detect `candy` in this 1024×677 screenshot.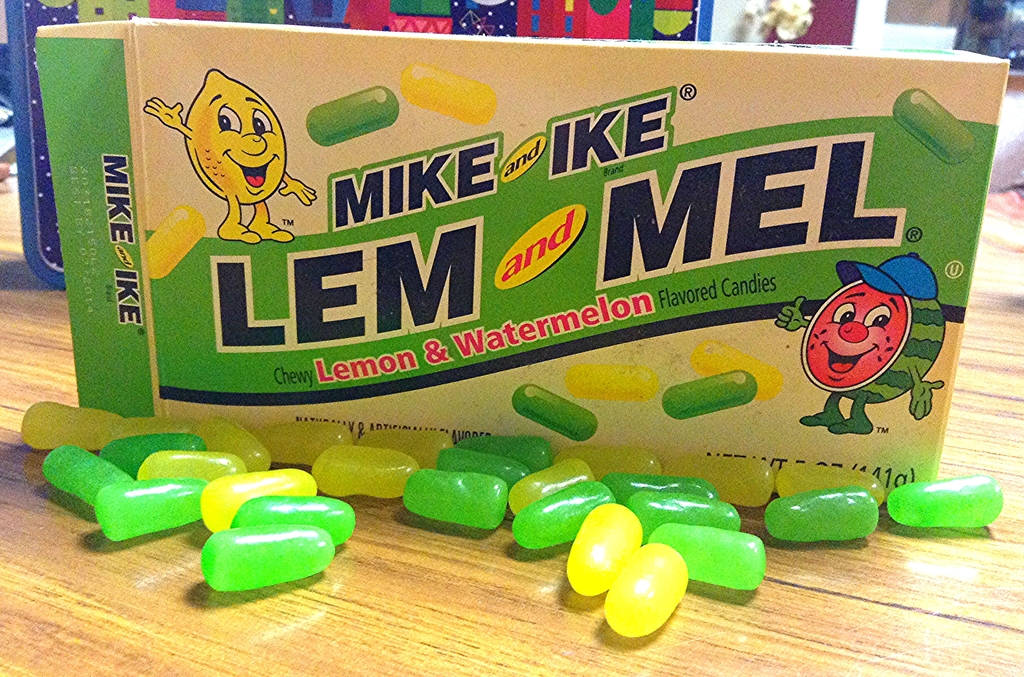
Detection: select_region(94, 429, 211, 479).
